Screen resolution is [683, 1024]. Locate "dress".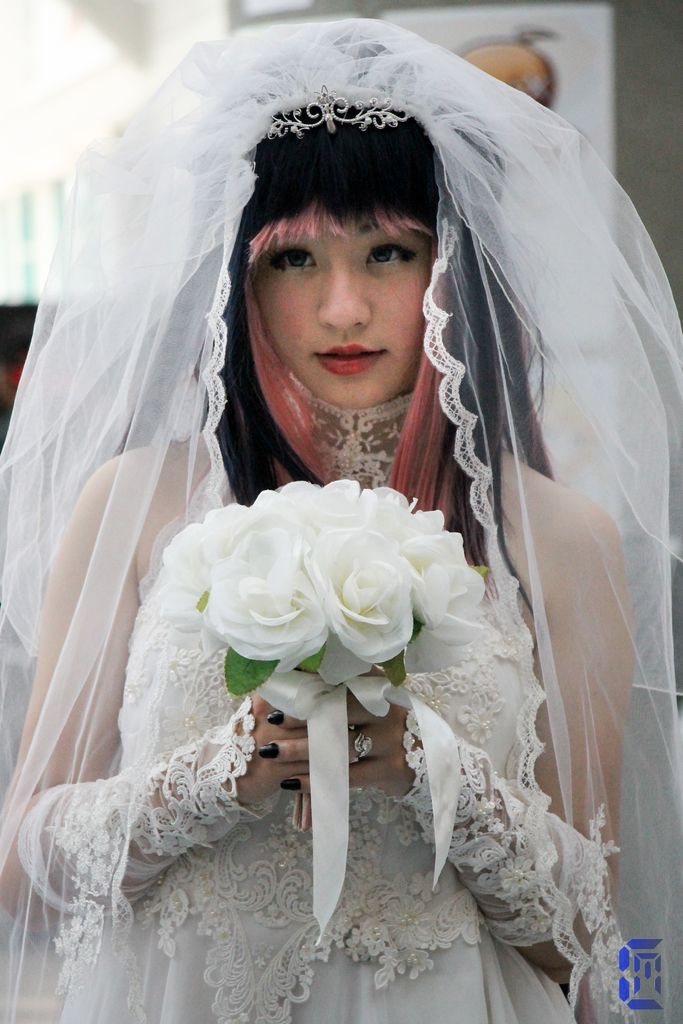
[20,10,645,938].
